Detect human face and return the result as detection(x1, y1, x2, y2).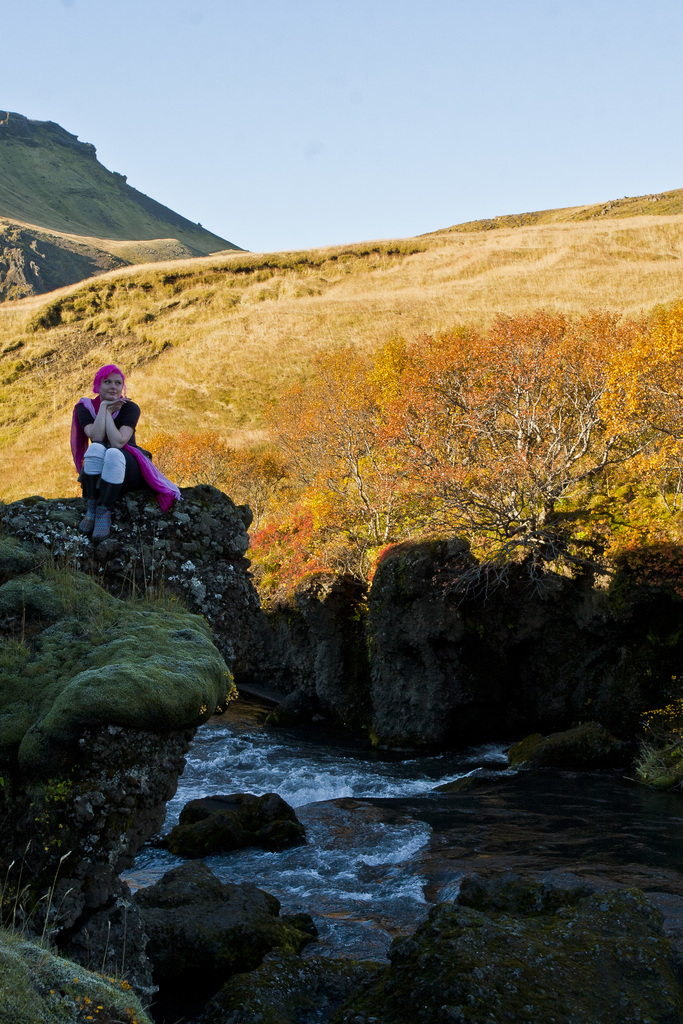
detection(97, 369, 121, 400).
